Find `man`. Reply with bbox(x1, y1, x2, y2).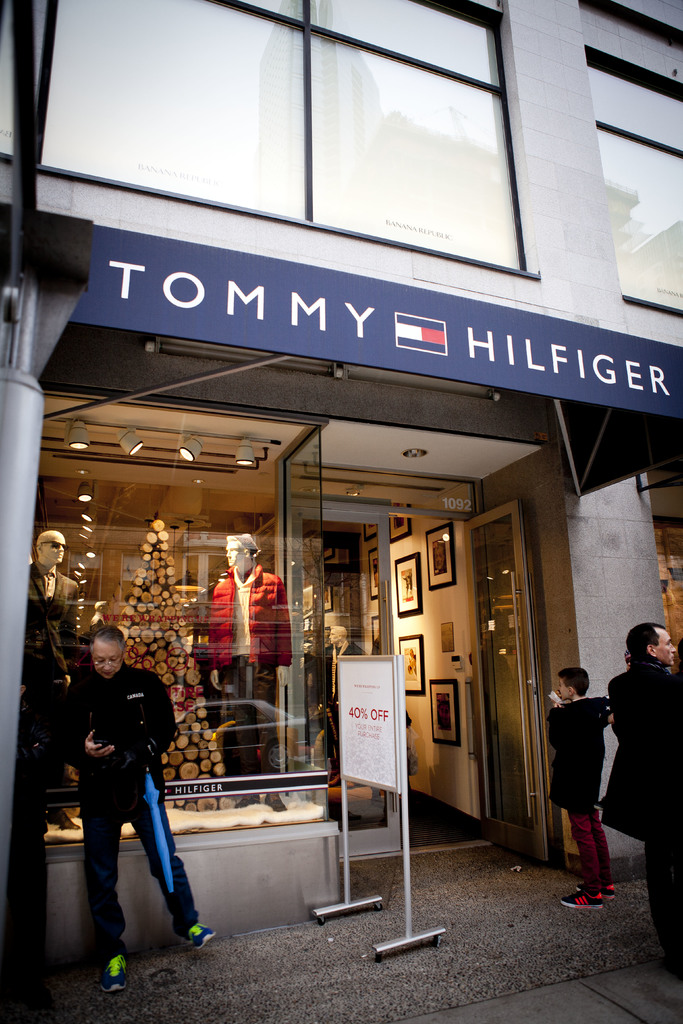
bbox(593, 616, 682, 973).
